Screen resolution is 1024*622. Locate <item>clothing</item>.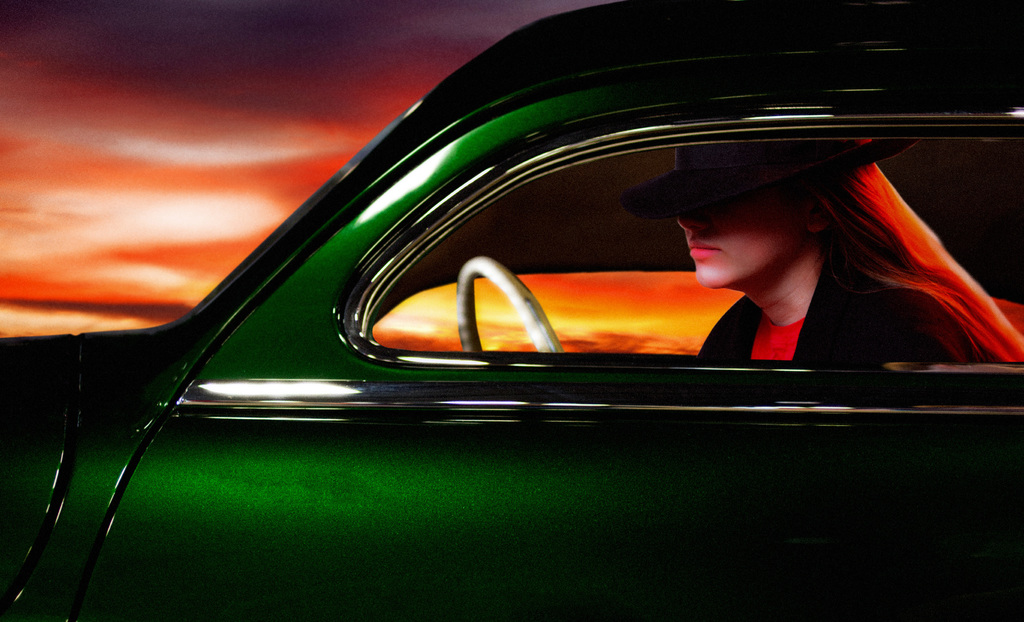
{"x1": 701, "y1": 263, "x2": 972, "y2": 356}.
